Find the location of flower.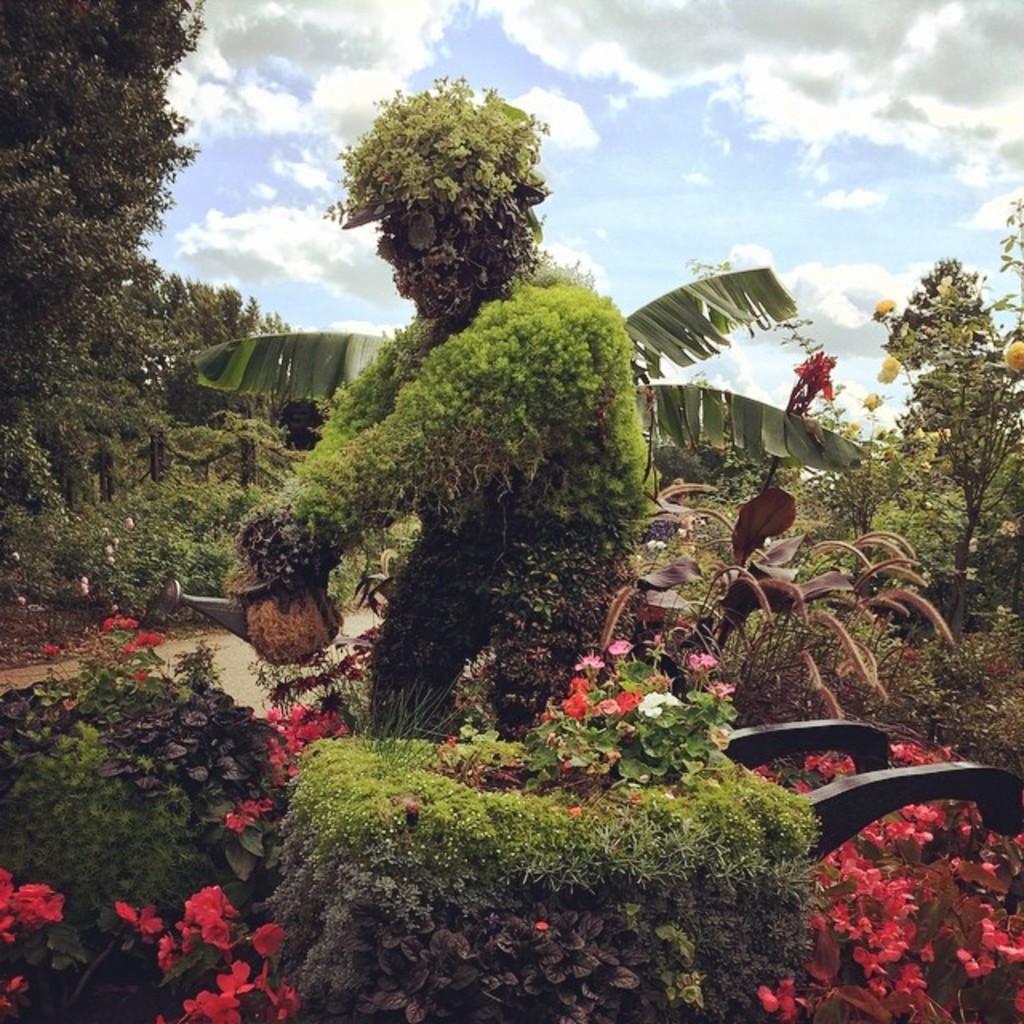
Location: [878,363,901,384].
